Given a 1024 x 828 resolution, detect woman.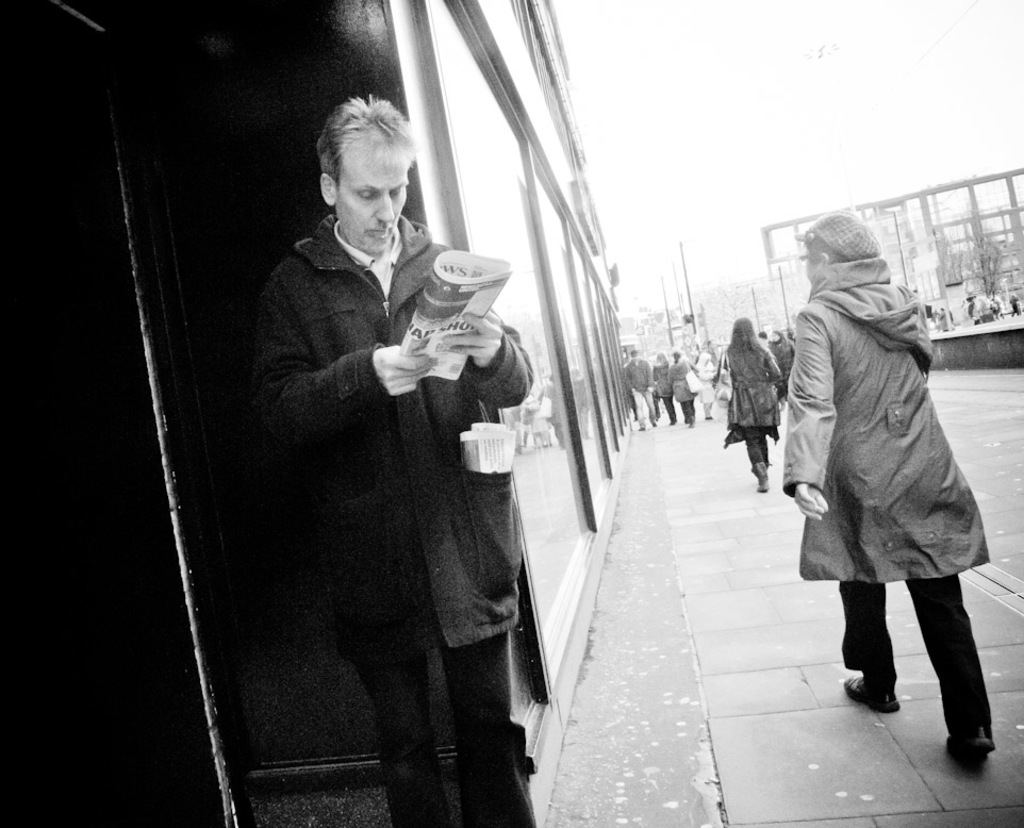
723, 315, 782, 490.
